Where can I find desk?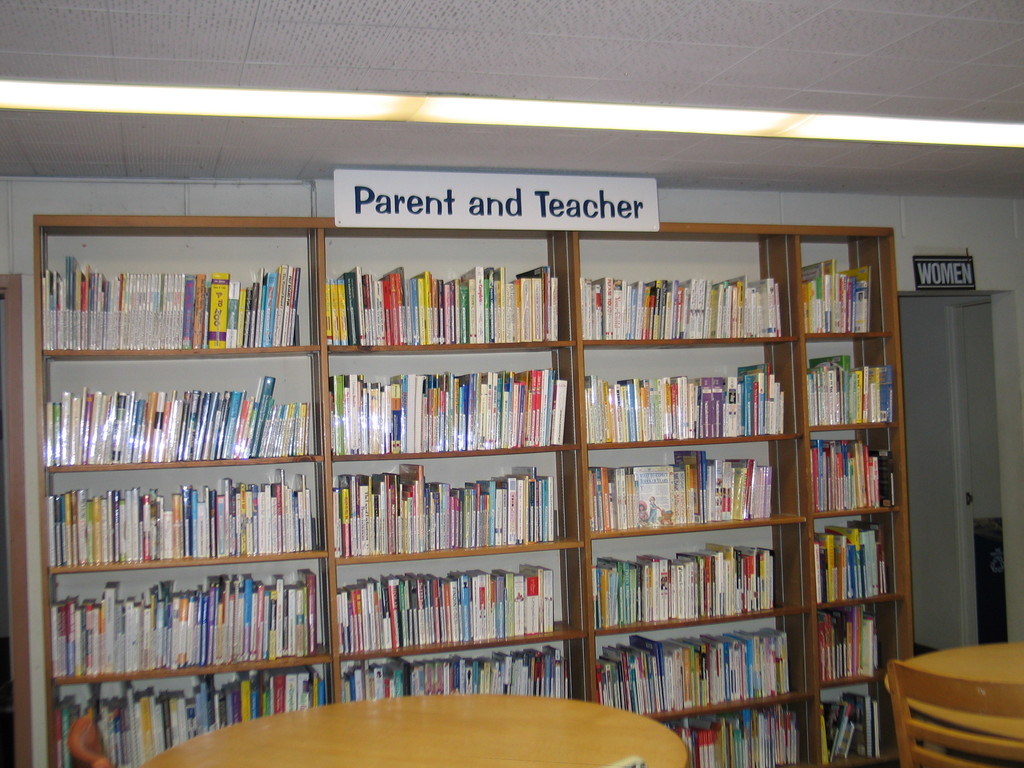
You can find it at 141/695/688/765.
